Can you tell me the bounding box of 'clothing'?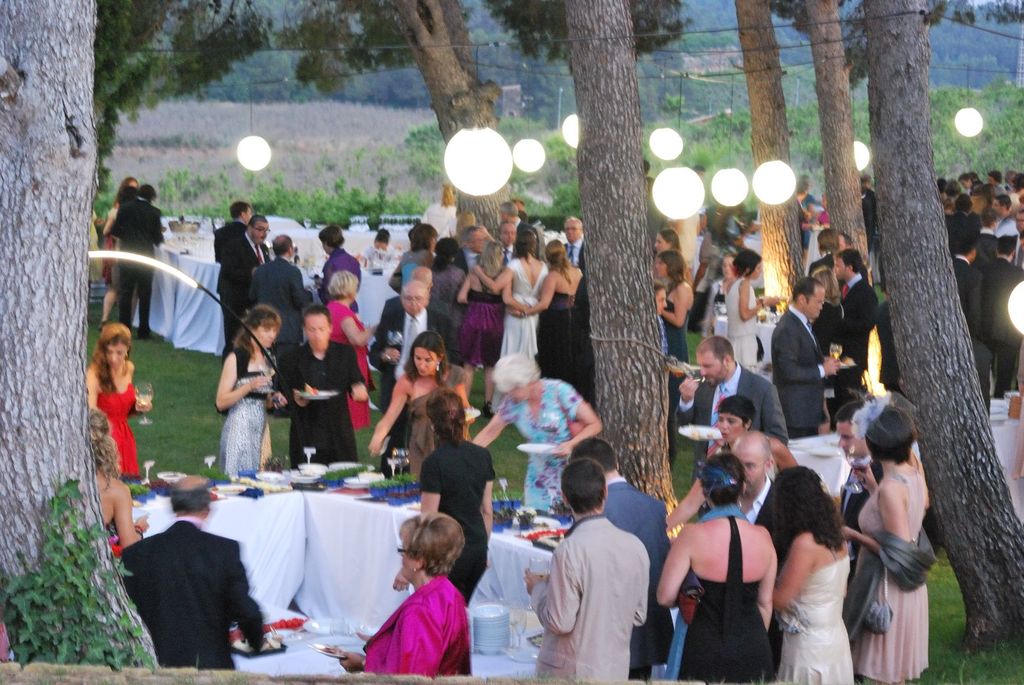
521:264:600:407.
